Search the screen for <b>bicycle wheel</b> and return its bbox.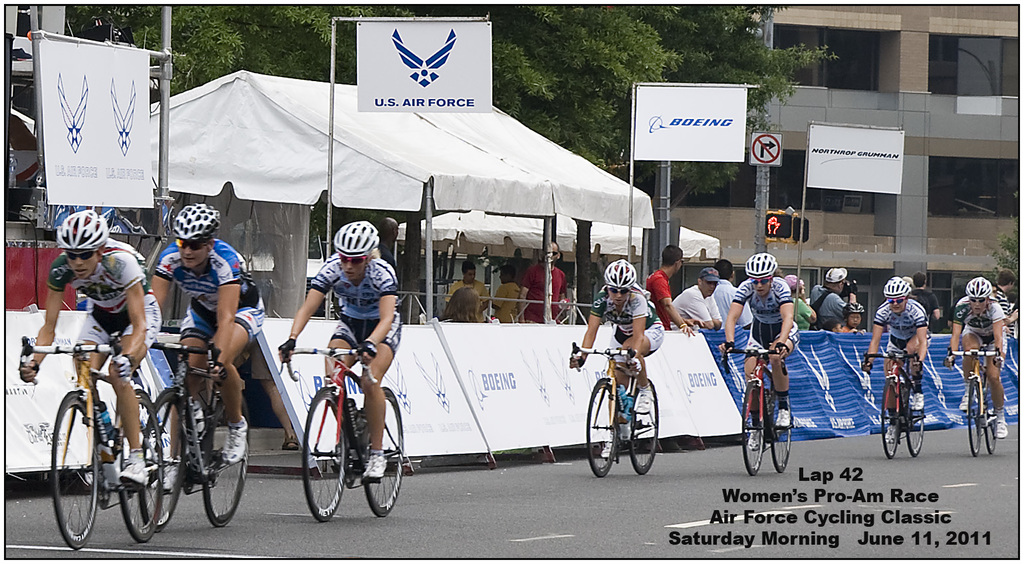
Found: [x1=882, y1=405, x2=900, y2=456].
